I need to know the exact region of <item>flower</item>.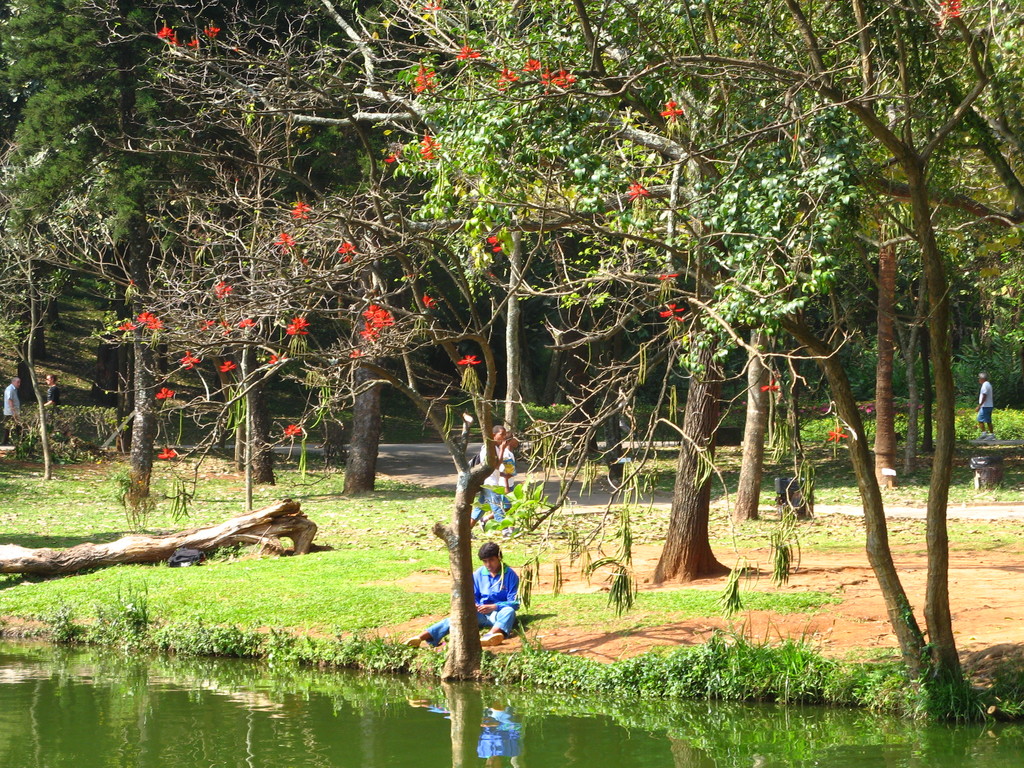
Region: 200,23,218,43.
